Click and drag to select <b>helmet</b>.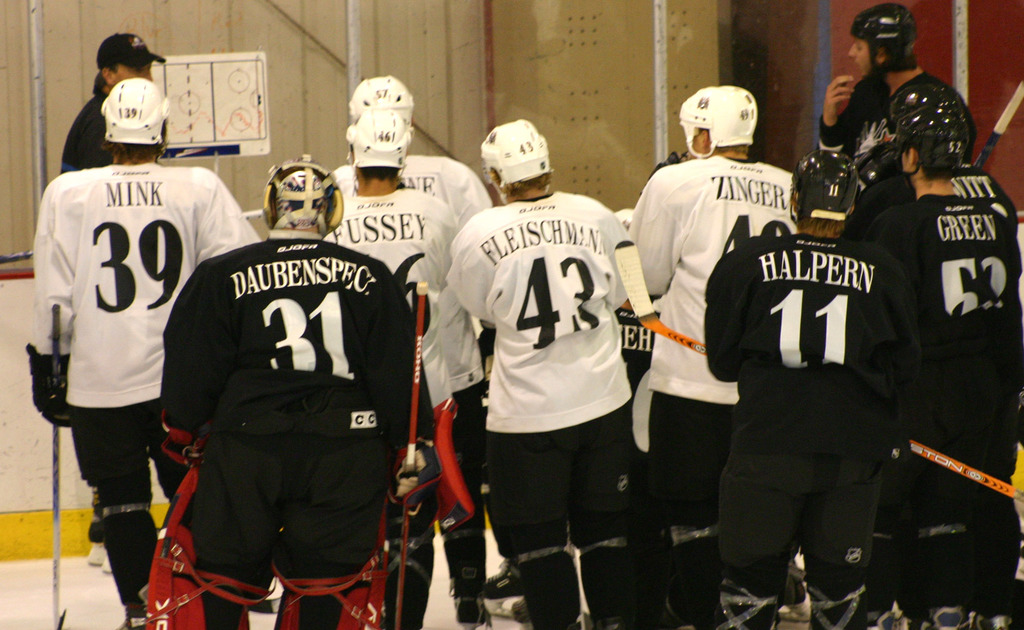
Selection: x1=93, y1=76, x2=164, y2=164.
